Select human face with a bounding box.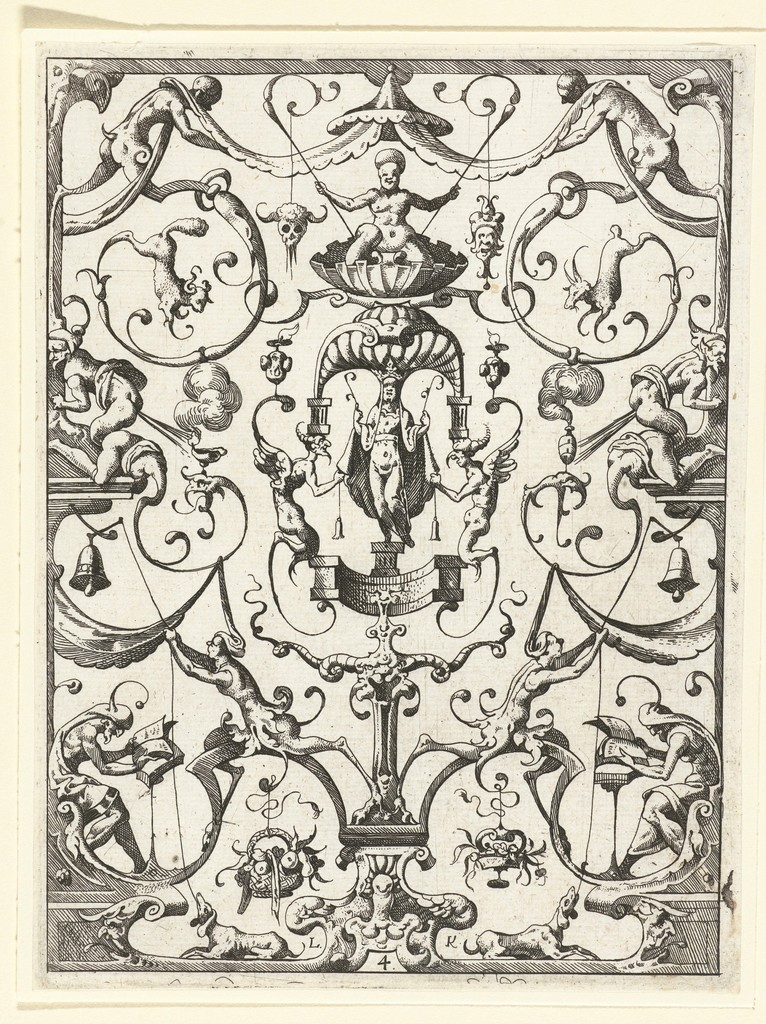
x1=209 y1=634 x2=223 y2=660.
